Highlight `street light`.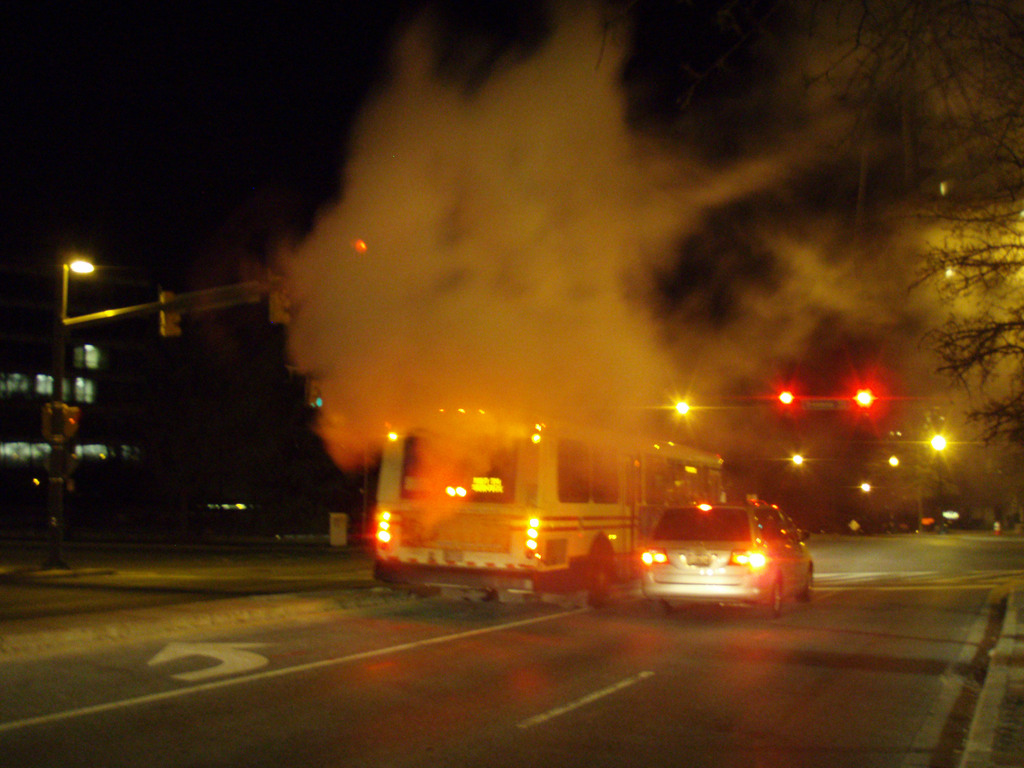
Highlighted region: BBox(923, 428, 958, 455).
